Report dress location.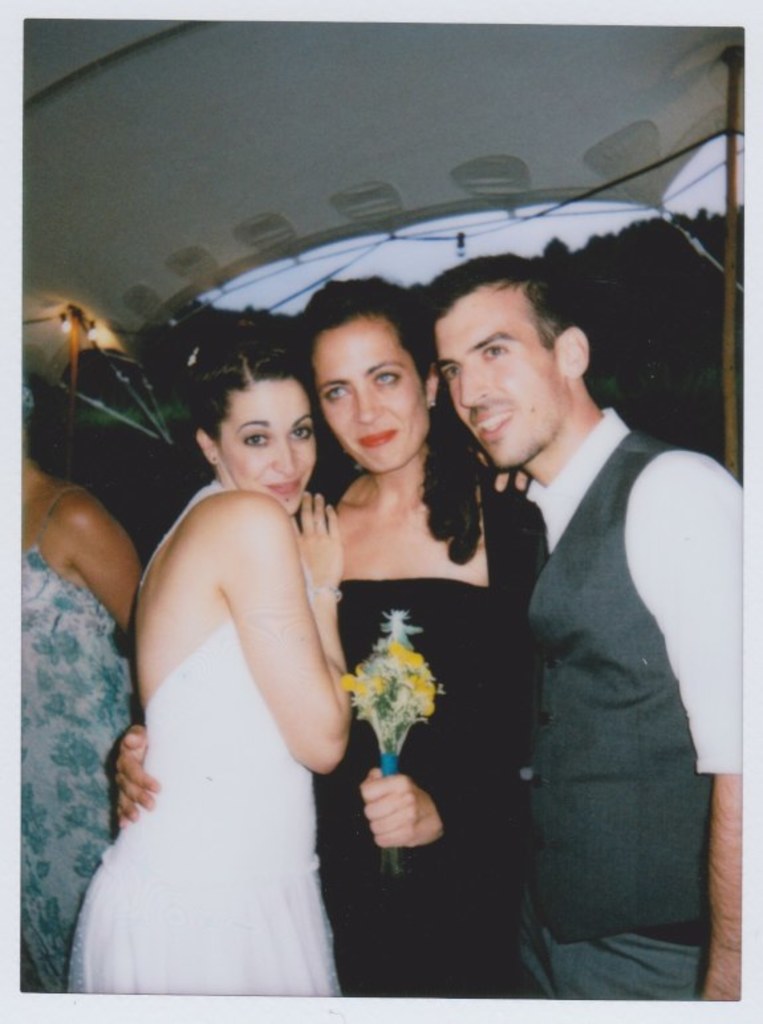
Report: select_region(66, 619, 346, 999).
